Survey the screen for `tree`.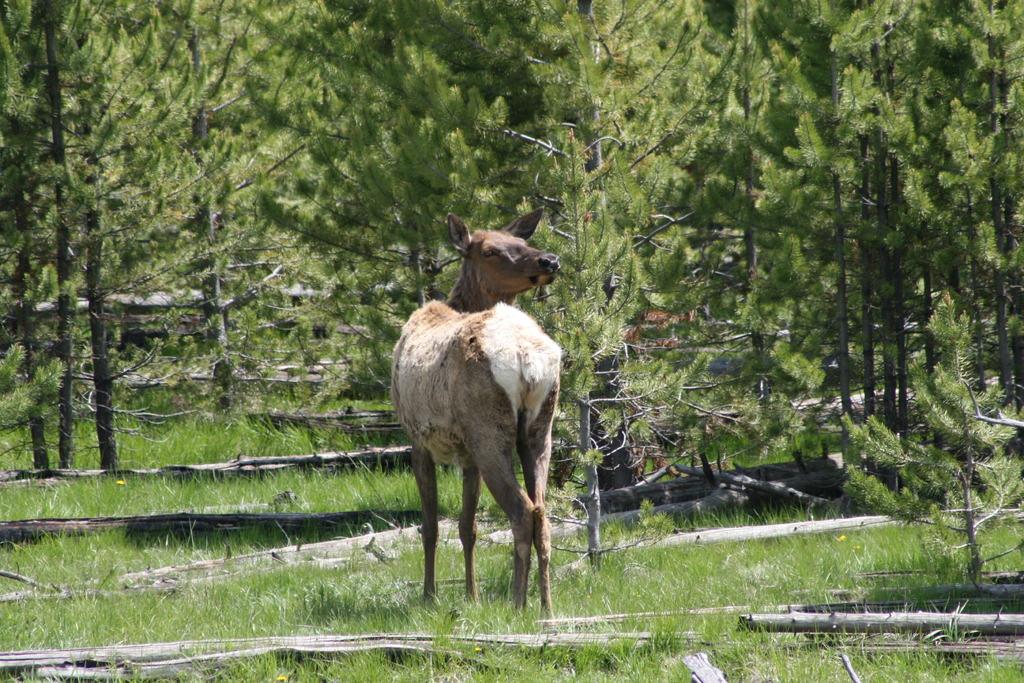
Survey found: left=0, top=0, right=1023, bottom=569.
